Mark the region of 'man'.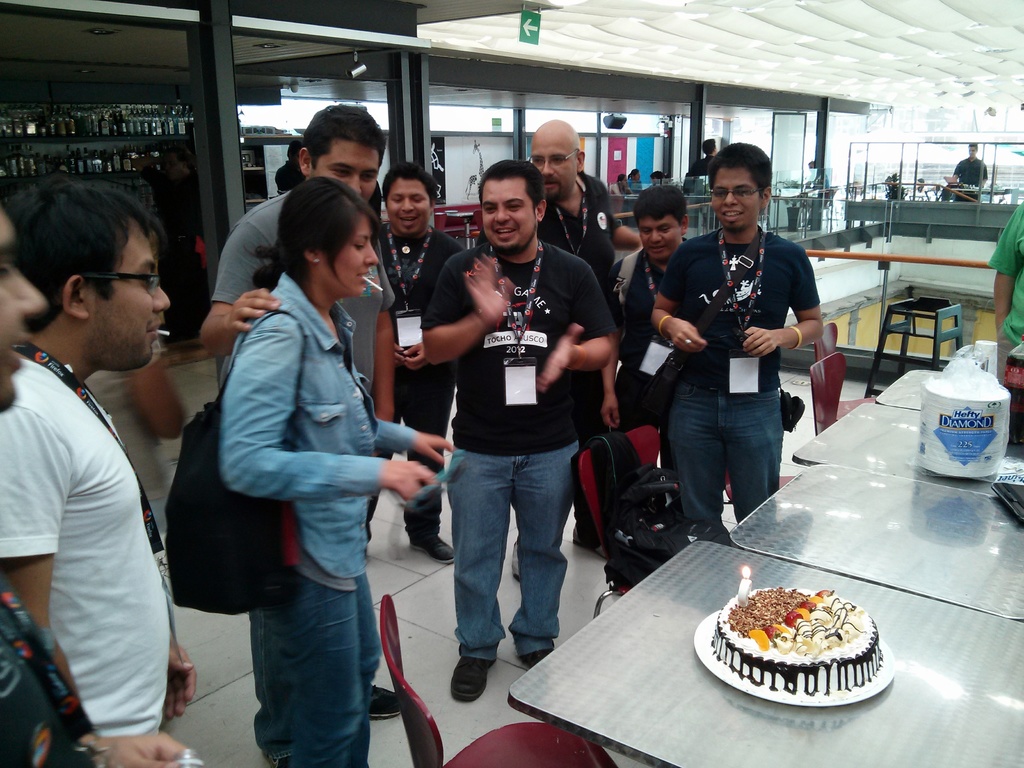
Region: box=[0, 178, 200, 729].
